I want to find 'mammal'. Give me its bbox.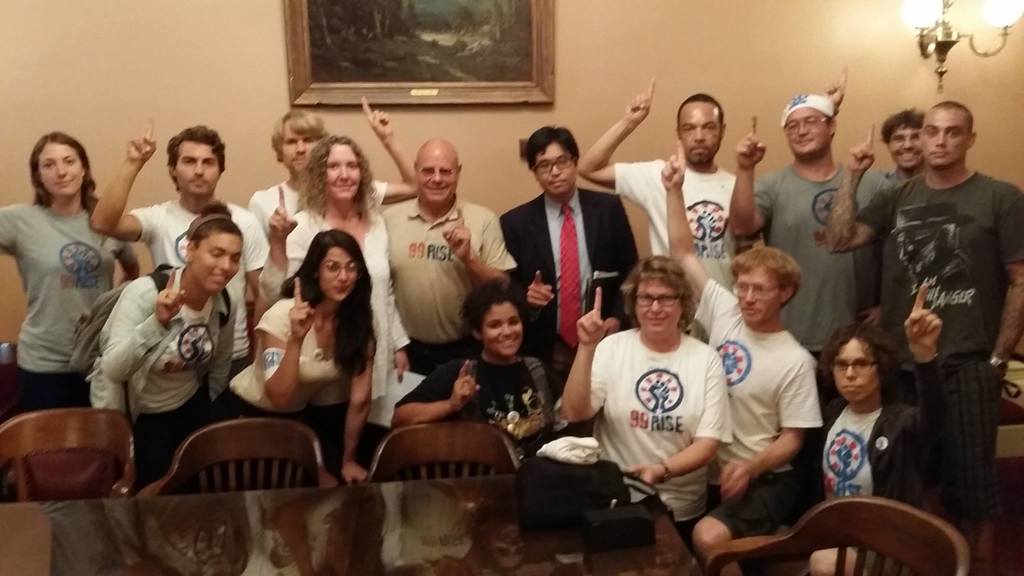
662:141:831:575.
